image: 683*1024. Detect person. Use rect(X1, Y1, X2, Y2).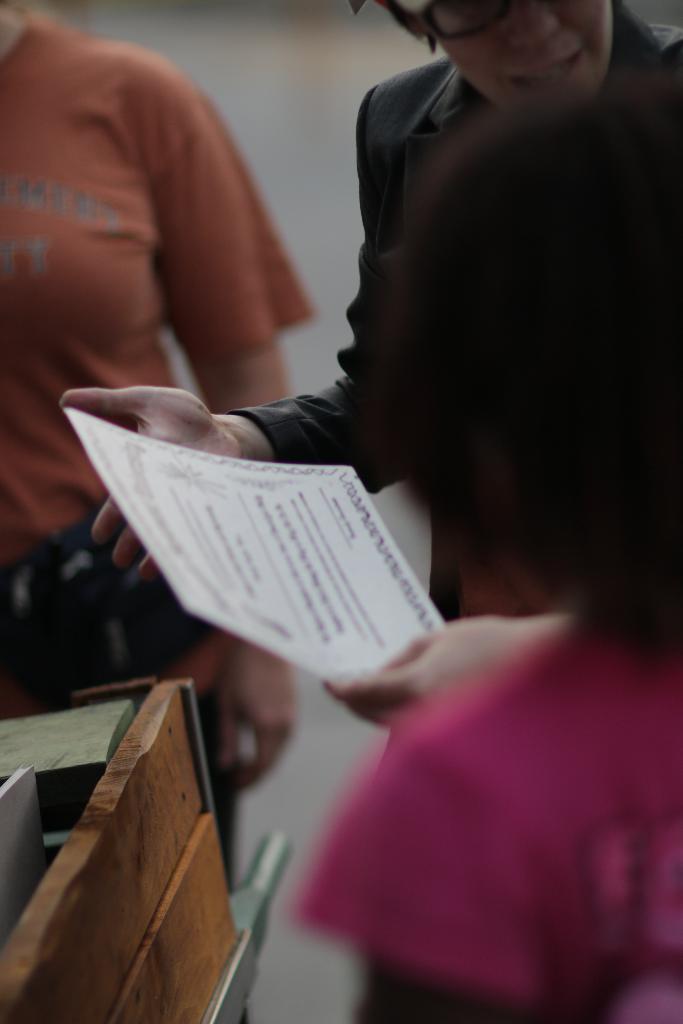
rect(0, 0, 317, 896).
